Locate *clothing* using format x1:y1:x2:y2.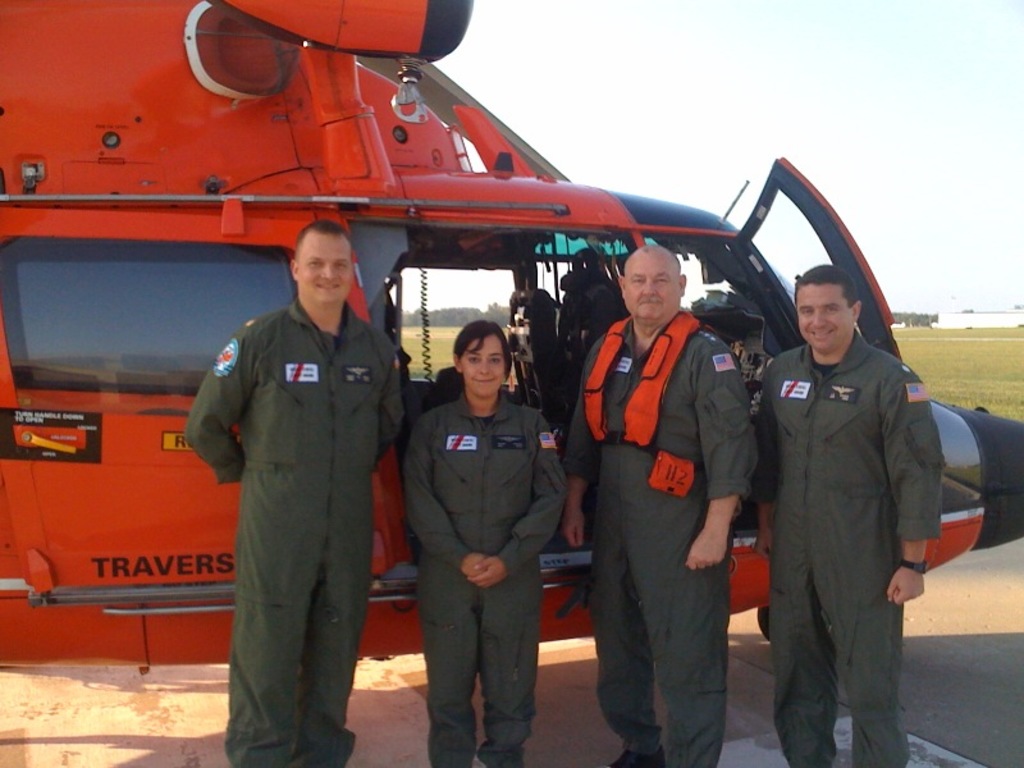
184:233:403:736.
